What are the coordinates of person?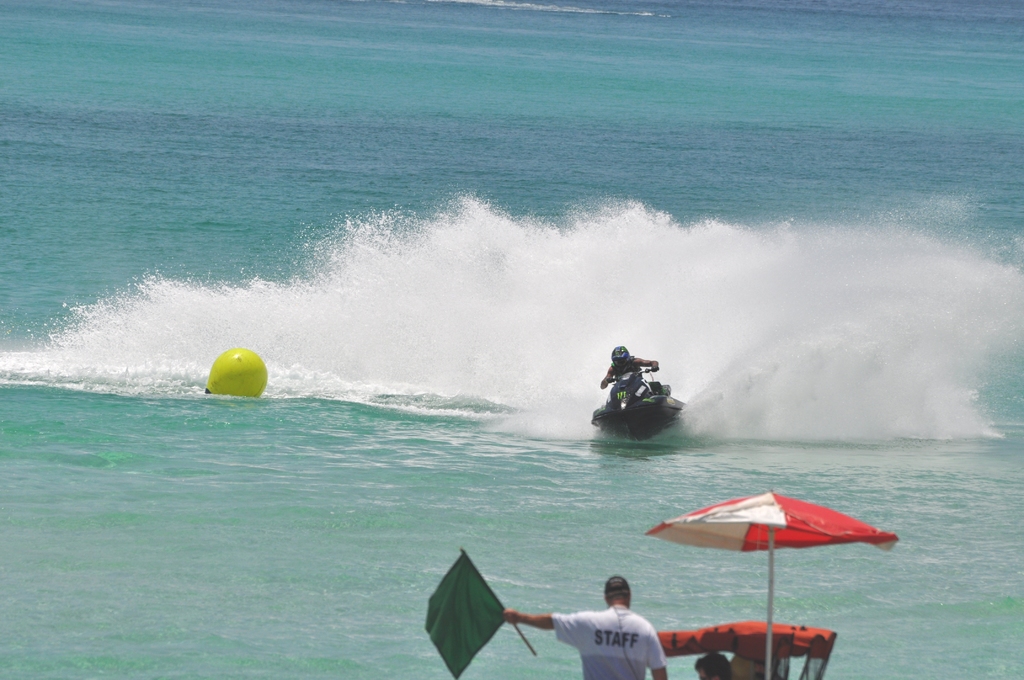
bbox=[605, 348, 660, 386].
